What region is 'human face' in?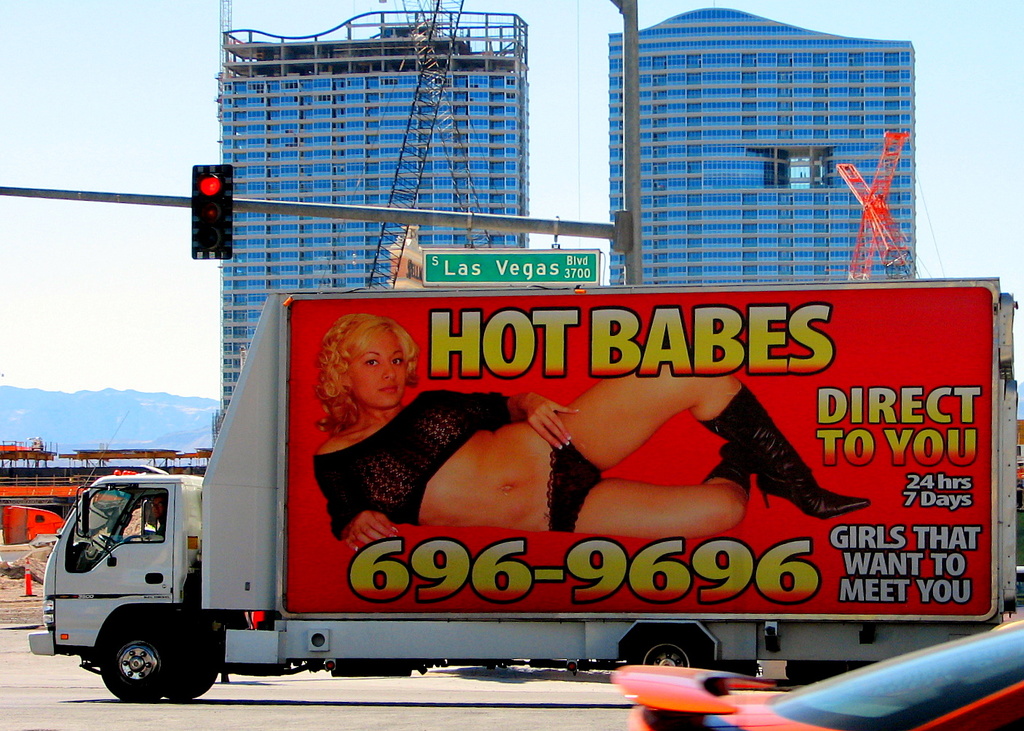
detection(348, 332, 418, 401).
